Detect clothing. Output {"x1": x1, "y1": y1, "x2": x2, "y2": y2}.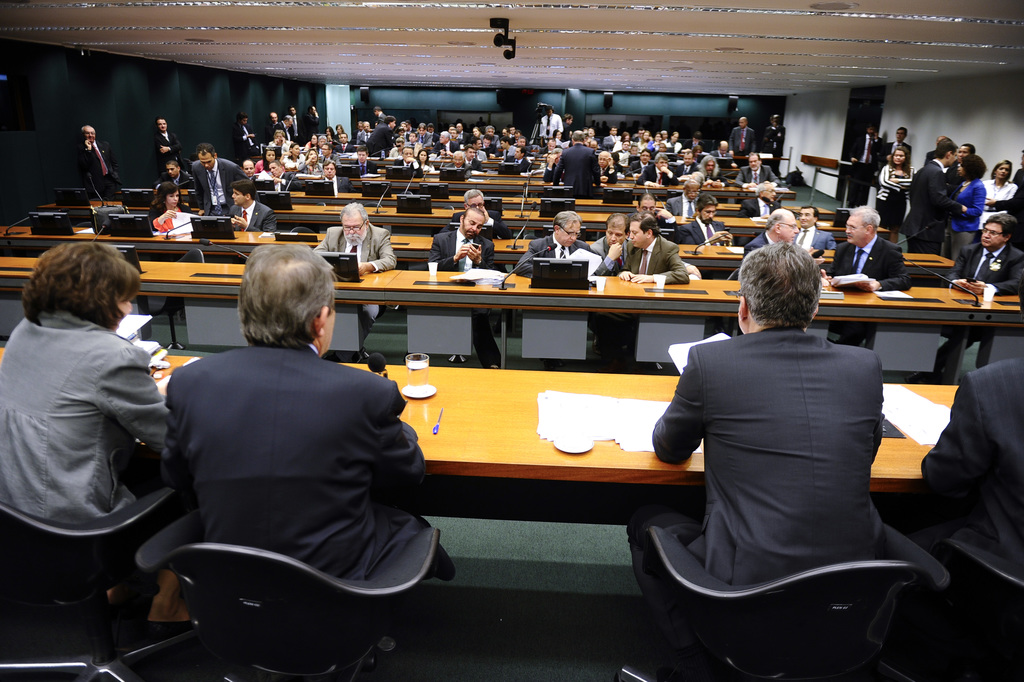
{"x1": 365, "y1": 120, "x2": 391, "y2": 158}.
